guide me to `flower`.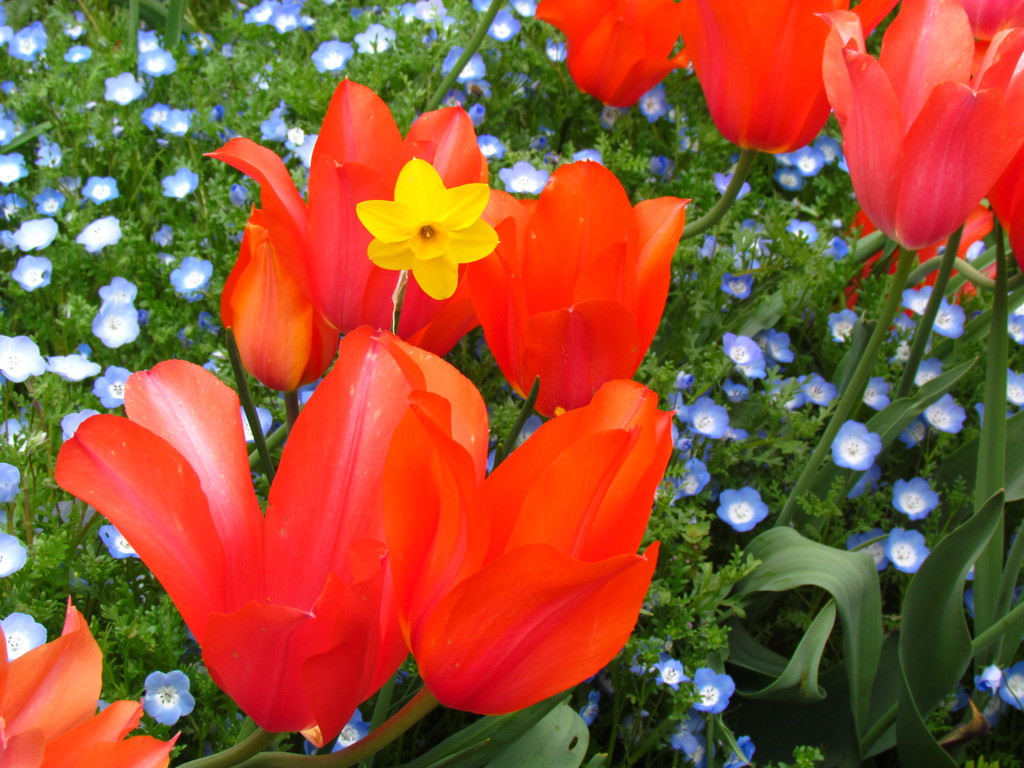
Guidance: rect(829, 307, 856, 344).
